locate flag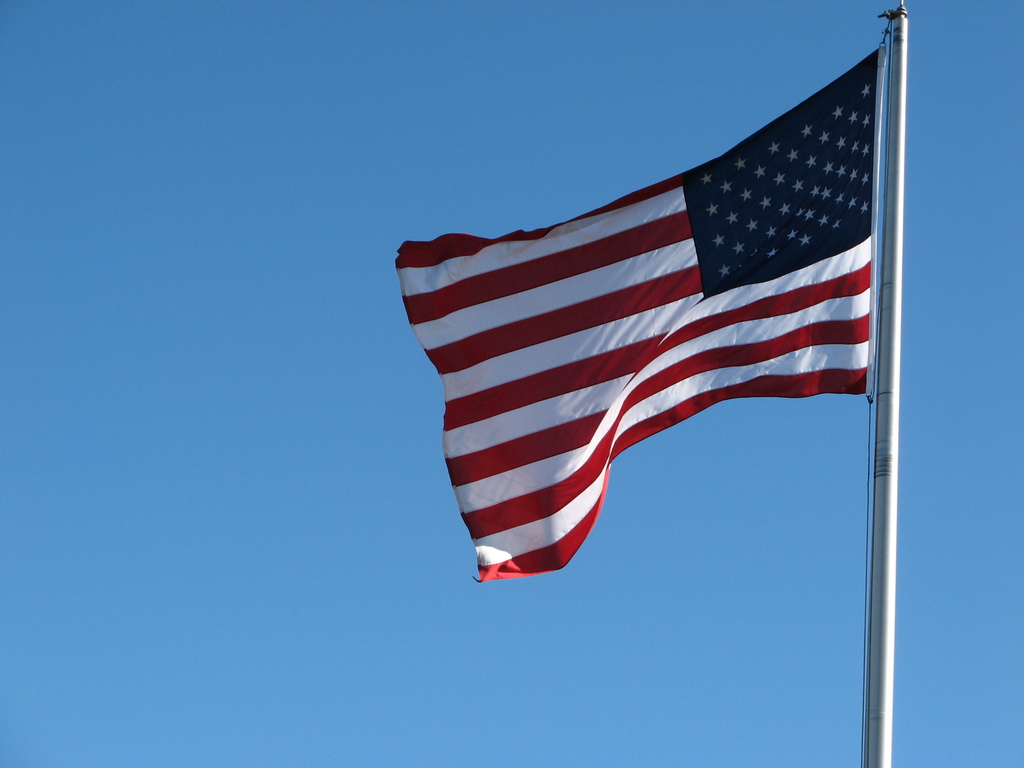
box(385, 33, 881, 579)
